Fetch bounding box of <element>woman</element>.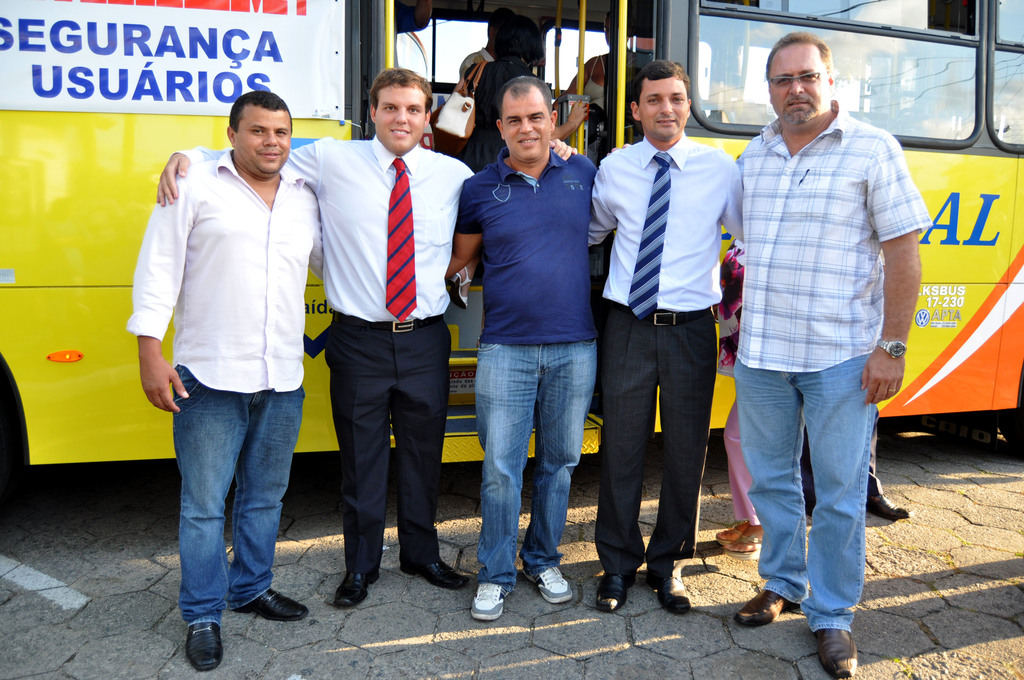
Bbox: 445,16,586,310.
